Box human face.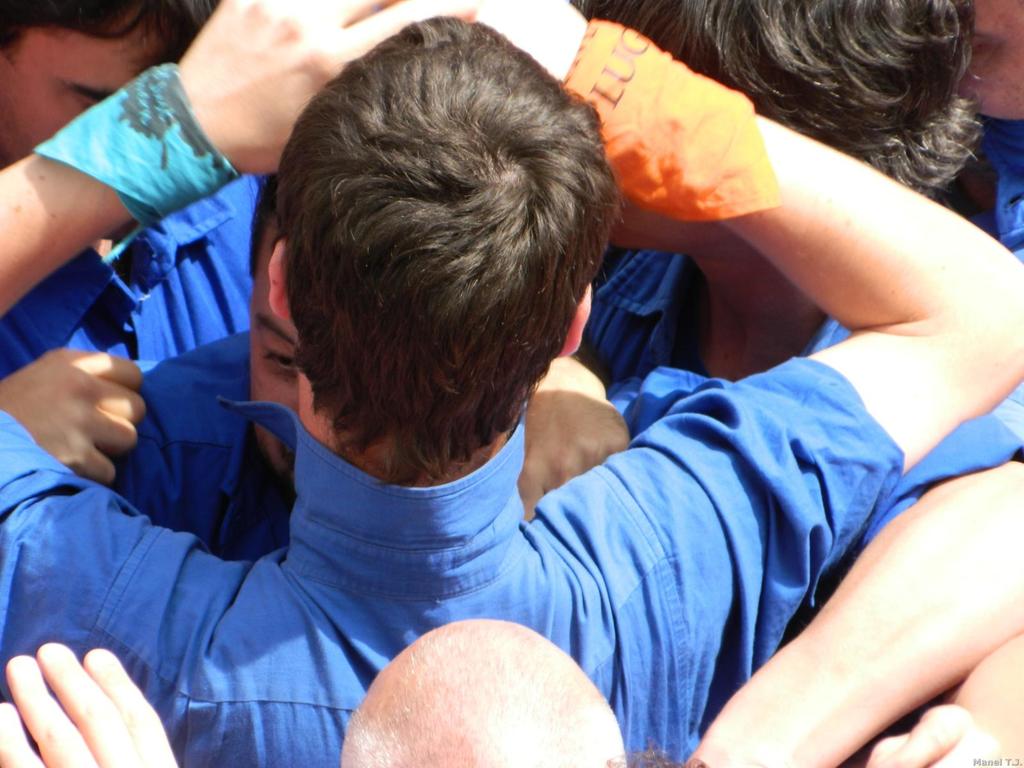
(248, 222, 296, 484).
